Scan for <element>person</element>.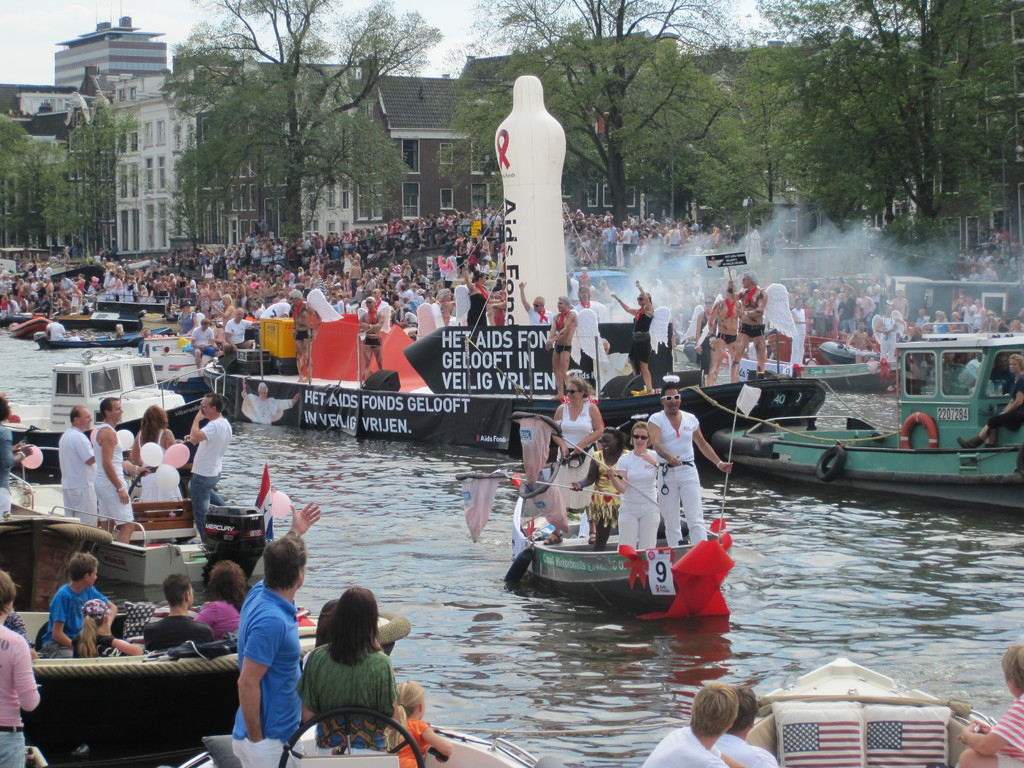
Scan result: 609:274:655:398.
